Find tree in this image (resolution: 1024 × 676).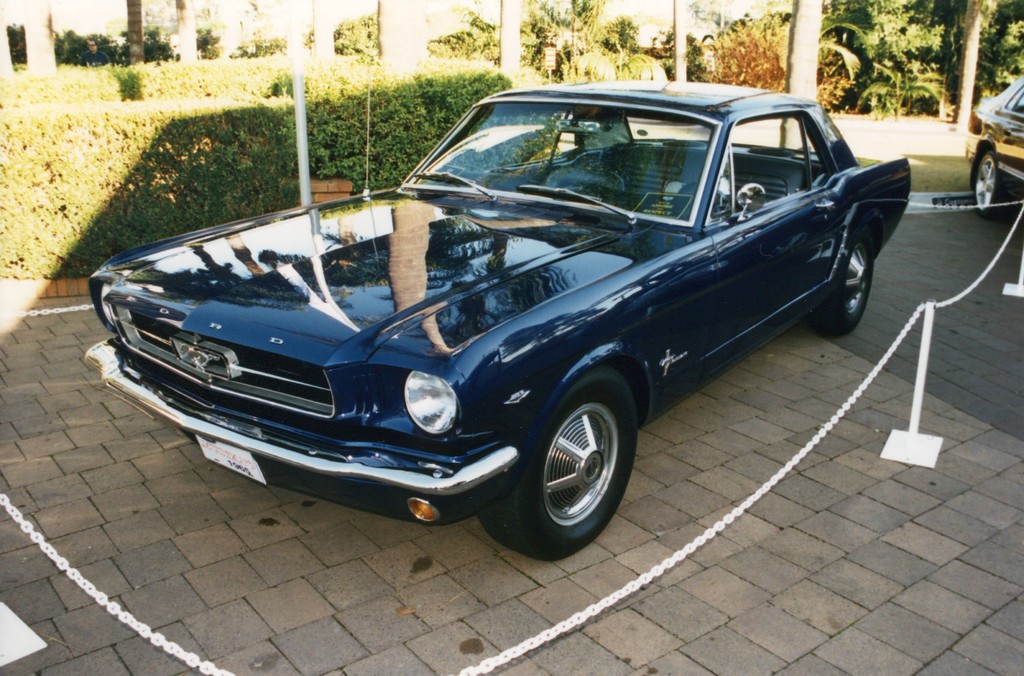
(124,0,148,66).
